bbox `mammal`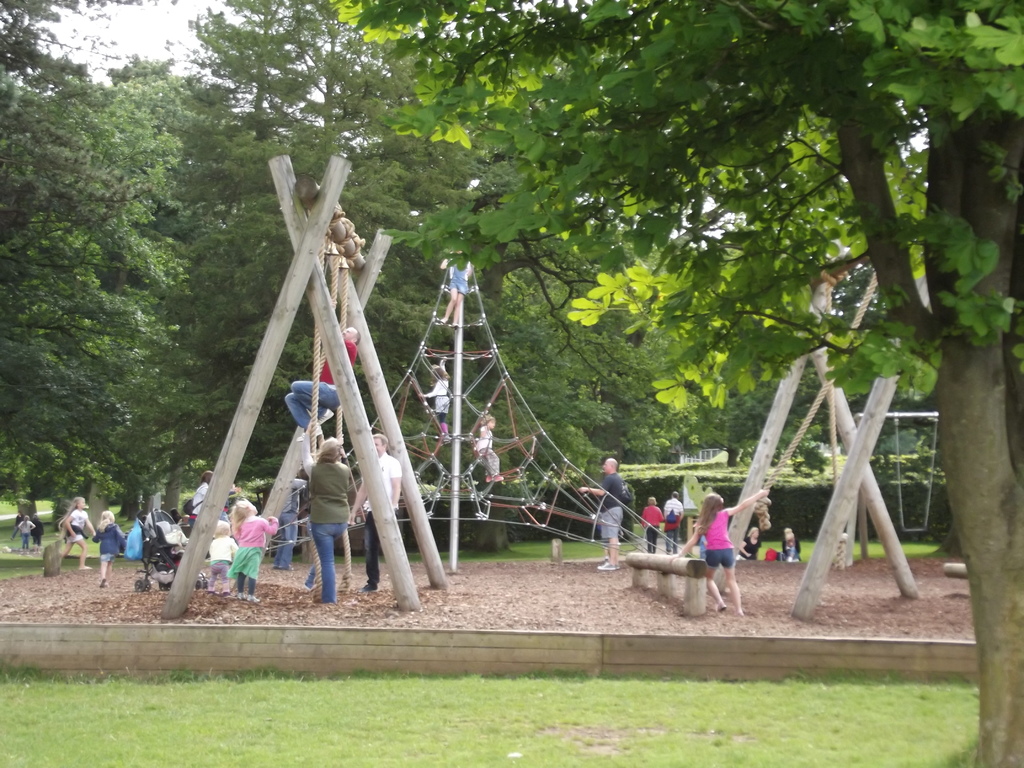
[left=92, top=512, right=126, bottom=586]
